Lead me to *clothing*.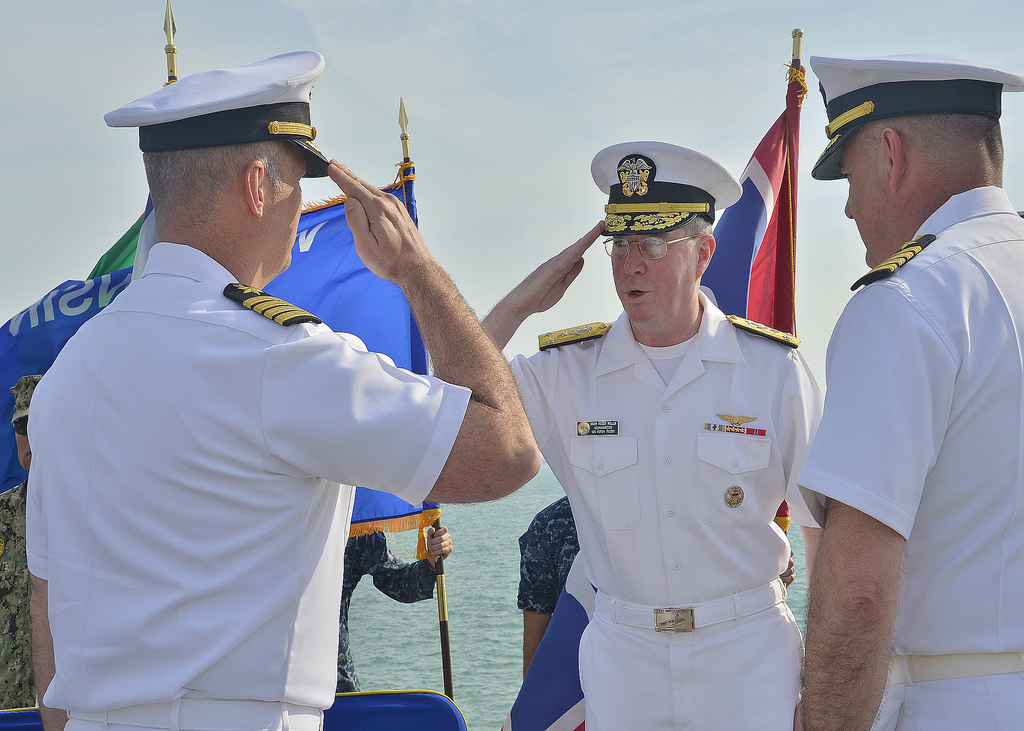
Lead to (507,290,823,730).
